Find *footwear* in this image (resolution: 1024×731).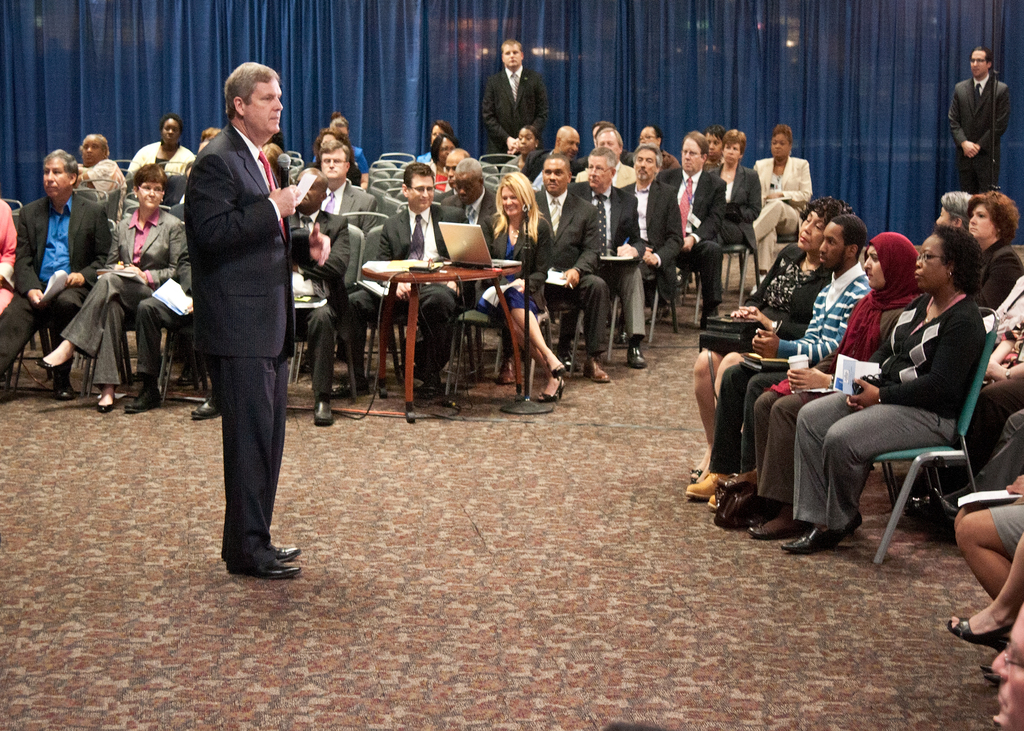
left=715, top=487, right=771, bottom=529.
